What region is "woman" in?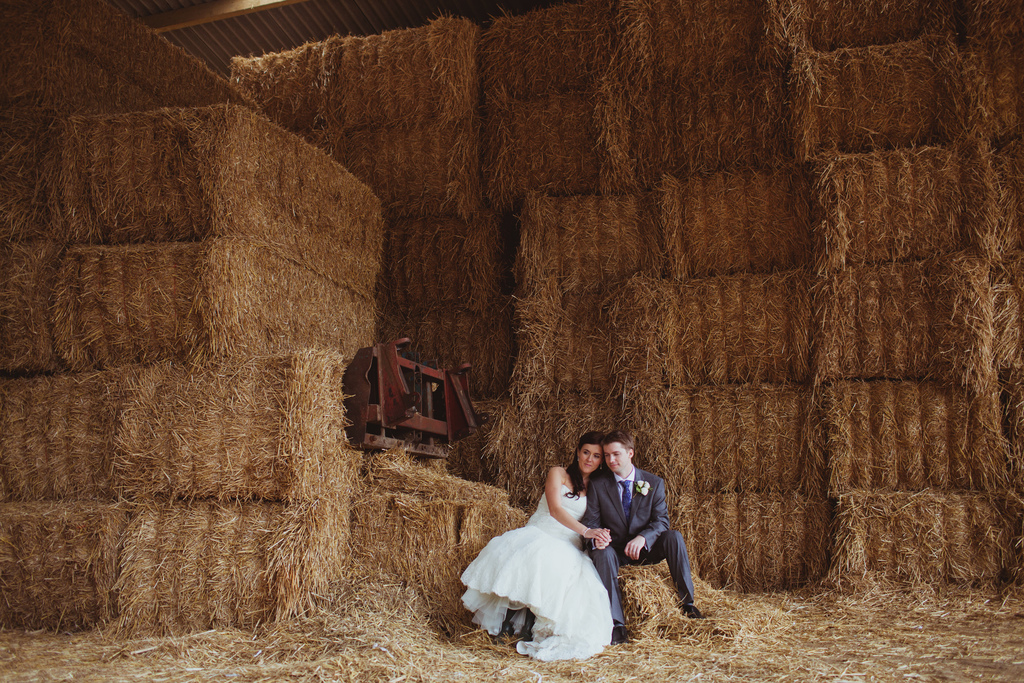
bbox=(466, 468, 641, 661).
